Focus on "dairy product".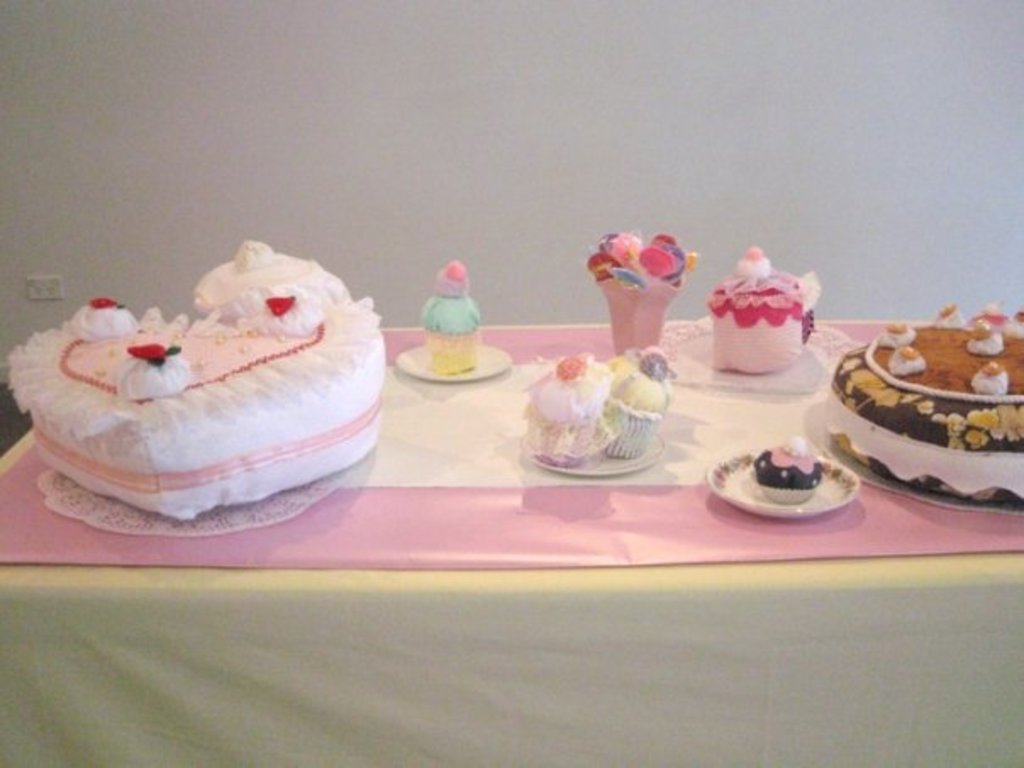
Focused at BBox(832, 307, 1022, 510).
